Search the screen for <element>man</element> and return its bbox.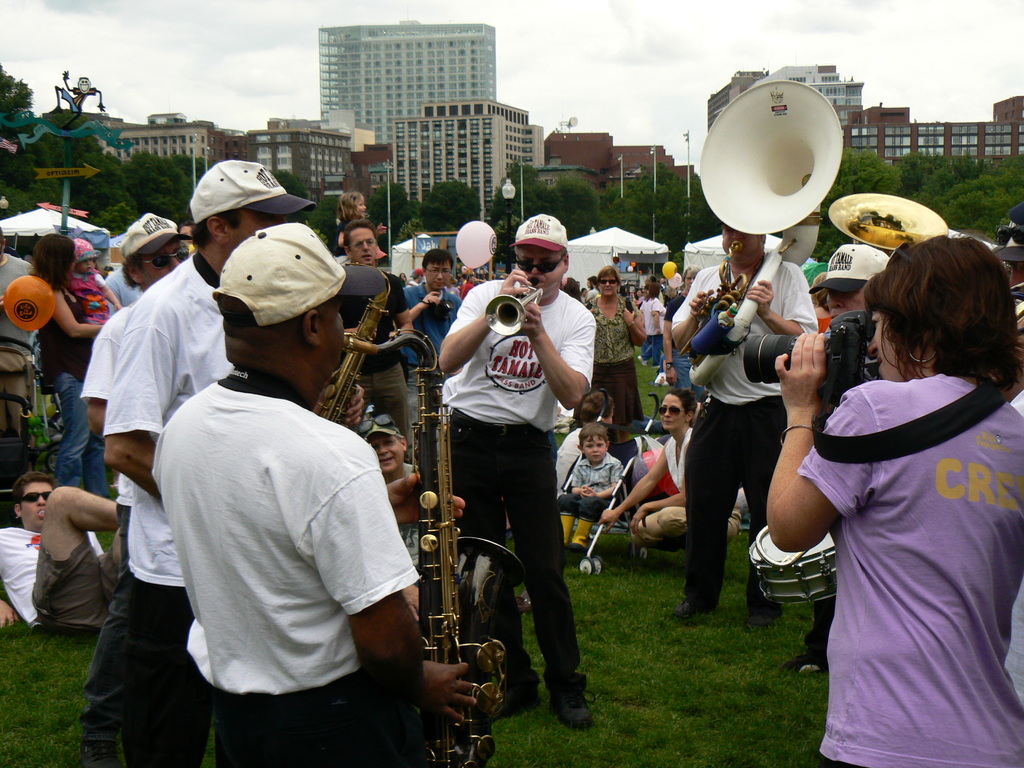
Found: BBox(662, 223, 816, 619).
